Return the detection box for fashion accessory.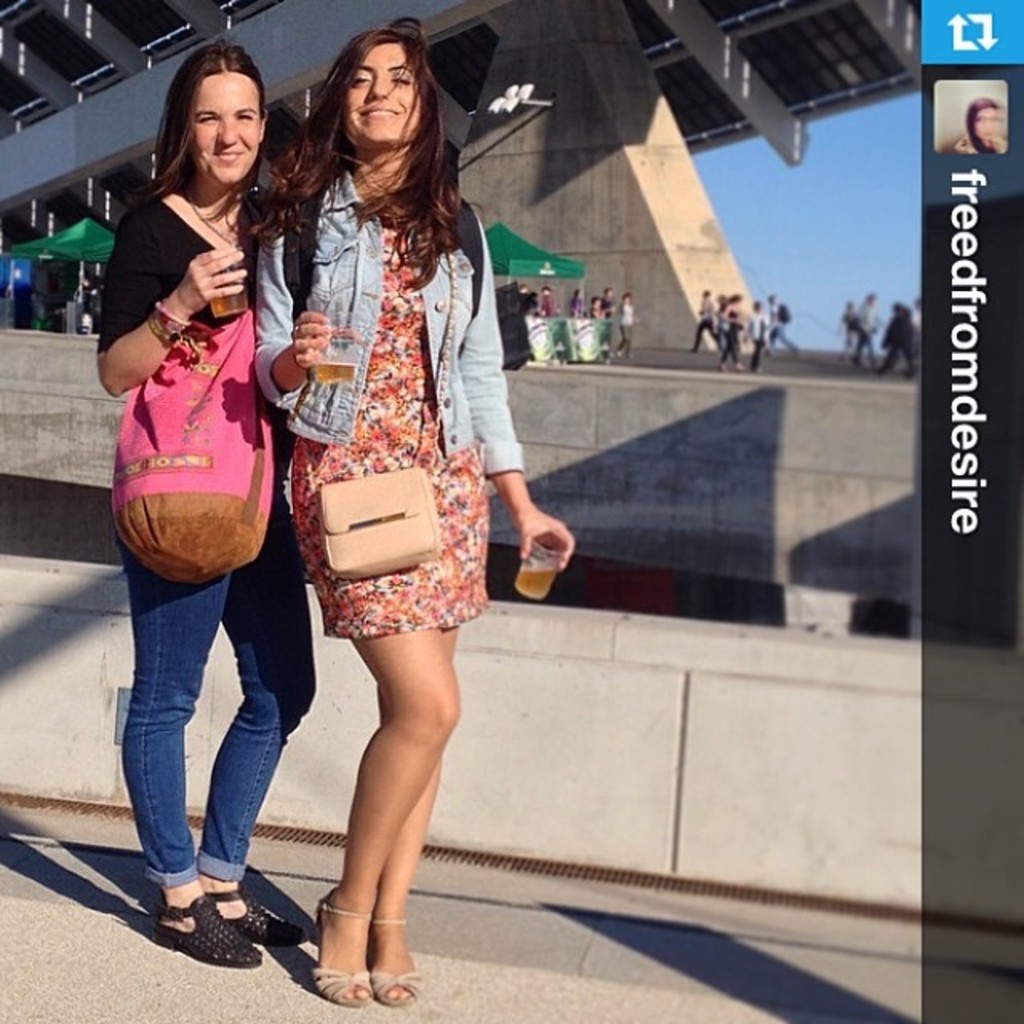
[146,299,195,347].
